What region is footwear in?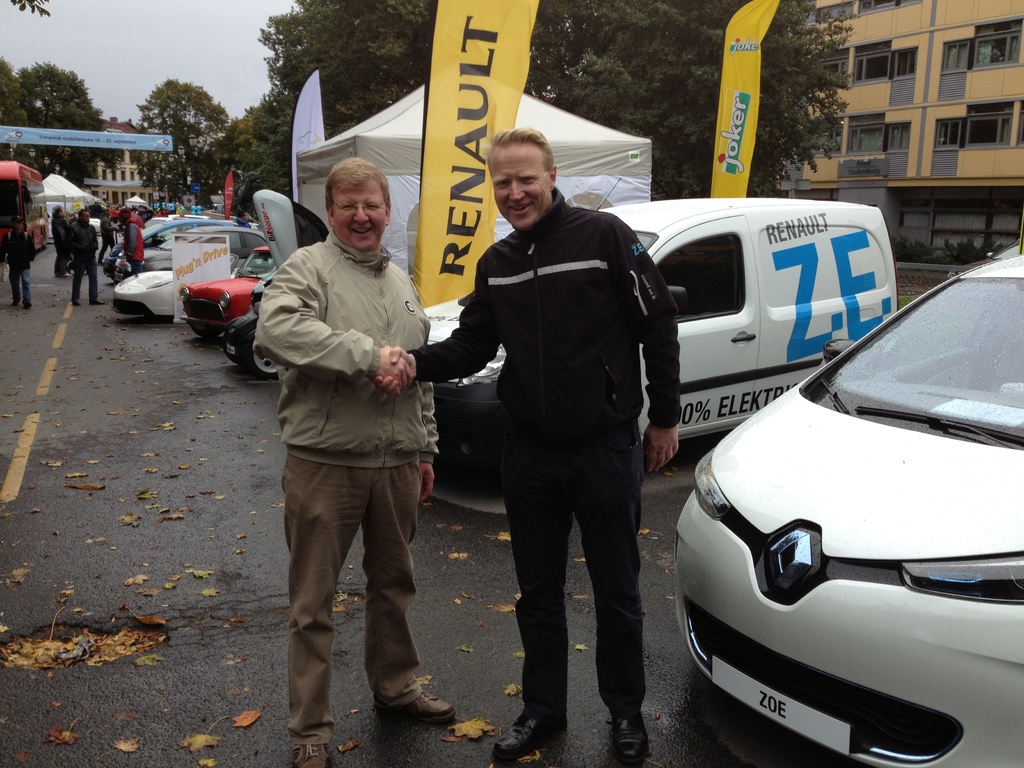
{"left": 602, "top": 699, "right": 659, "bottom": 767}.
